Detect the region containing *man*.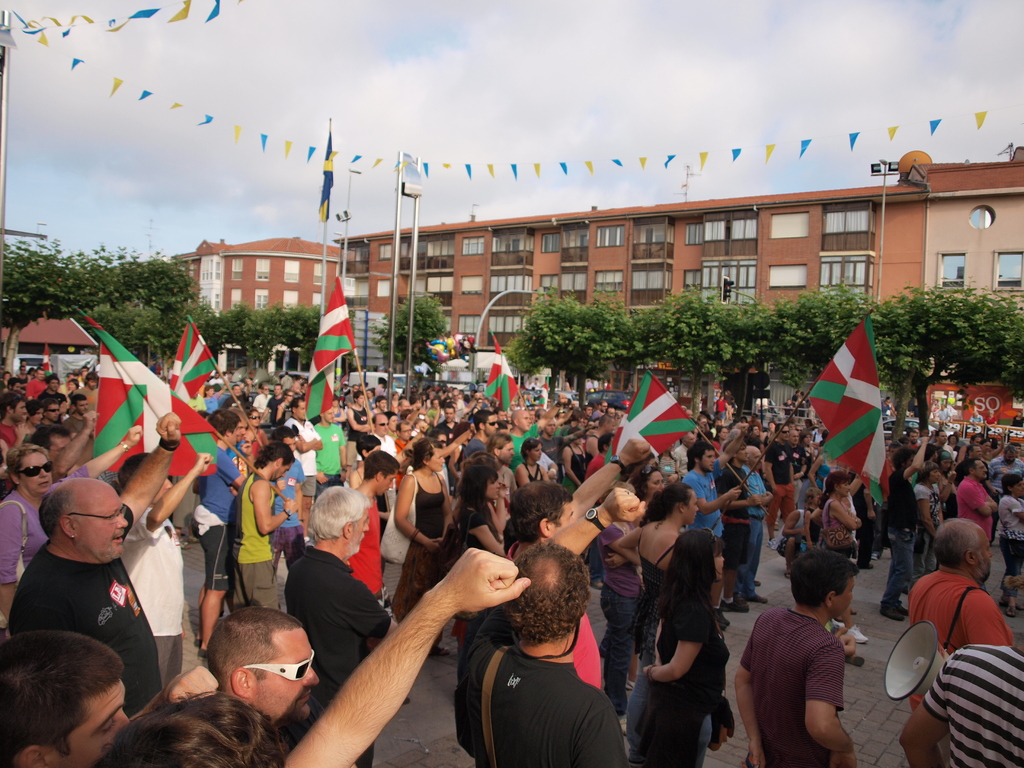
left=983, top=442, right=1002, bottom=467.
